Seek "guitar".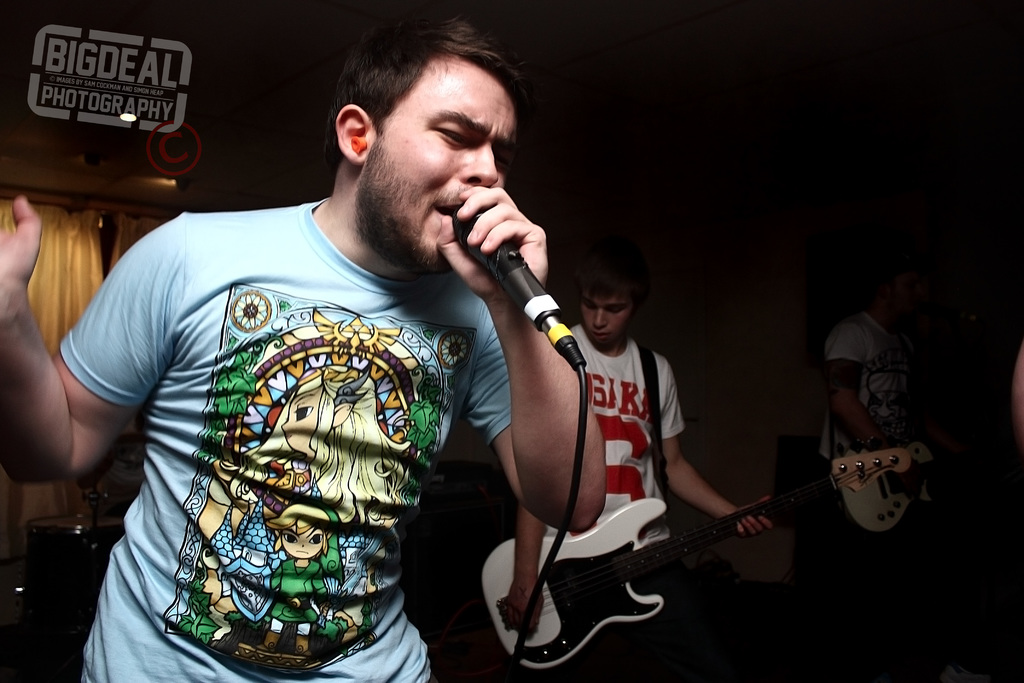
481,494,801,667.
